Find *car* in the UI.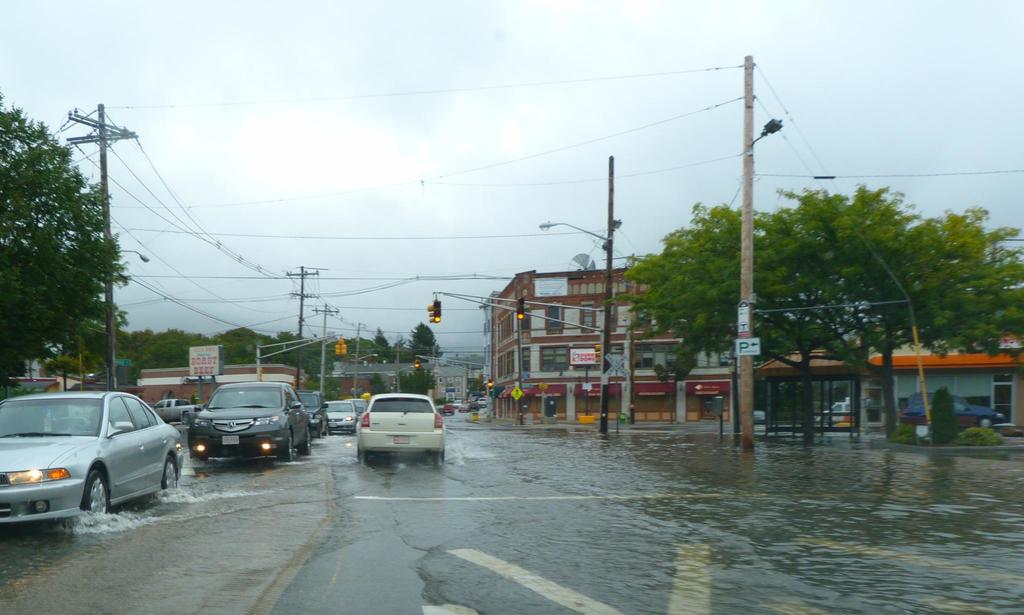
UI element at locate(353, 394, 445, 463).
